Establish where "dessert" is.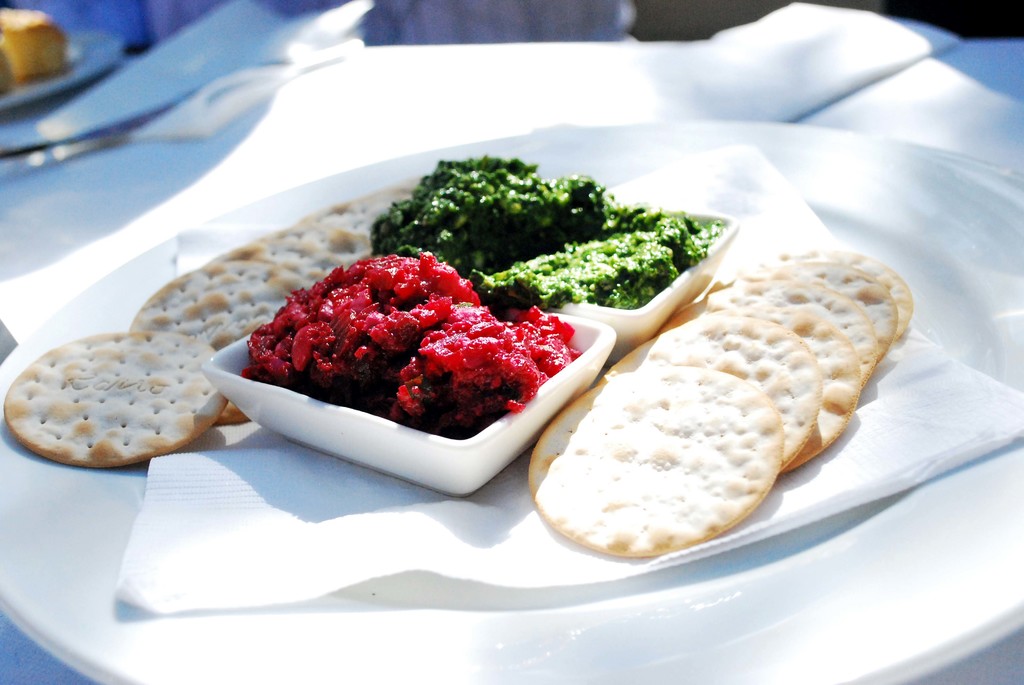
Established at Rect(224, 231, 338, 290).
